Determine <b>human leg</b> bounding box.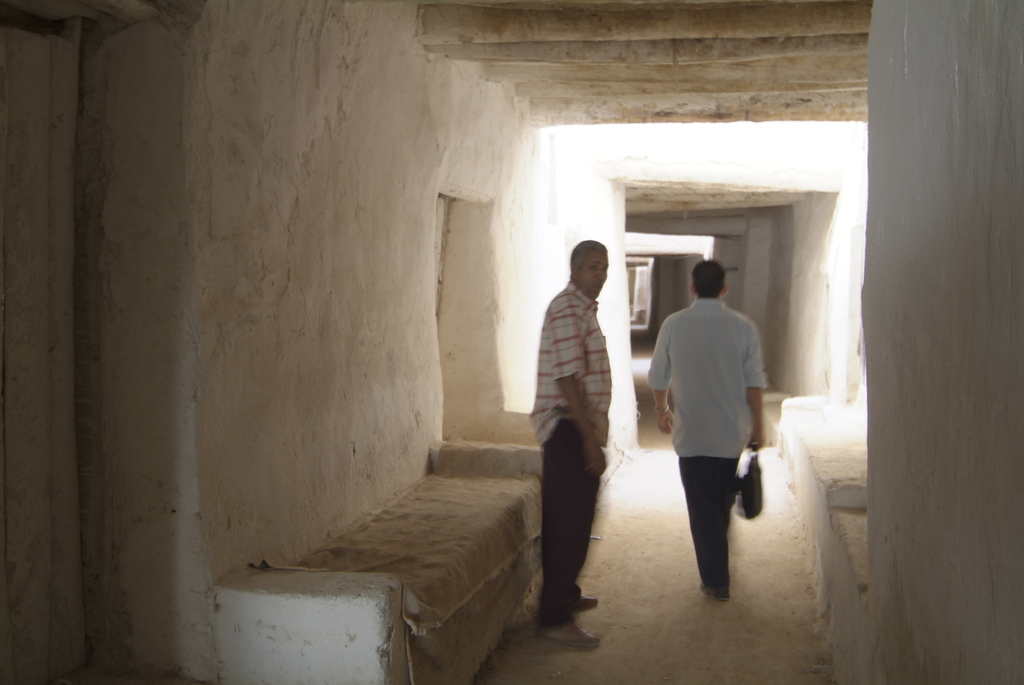
Determined: 677:426:728:601.
